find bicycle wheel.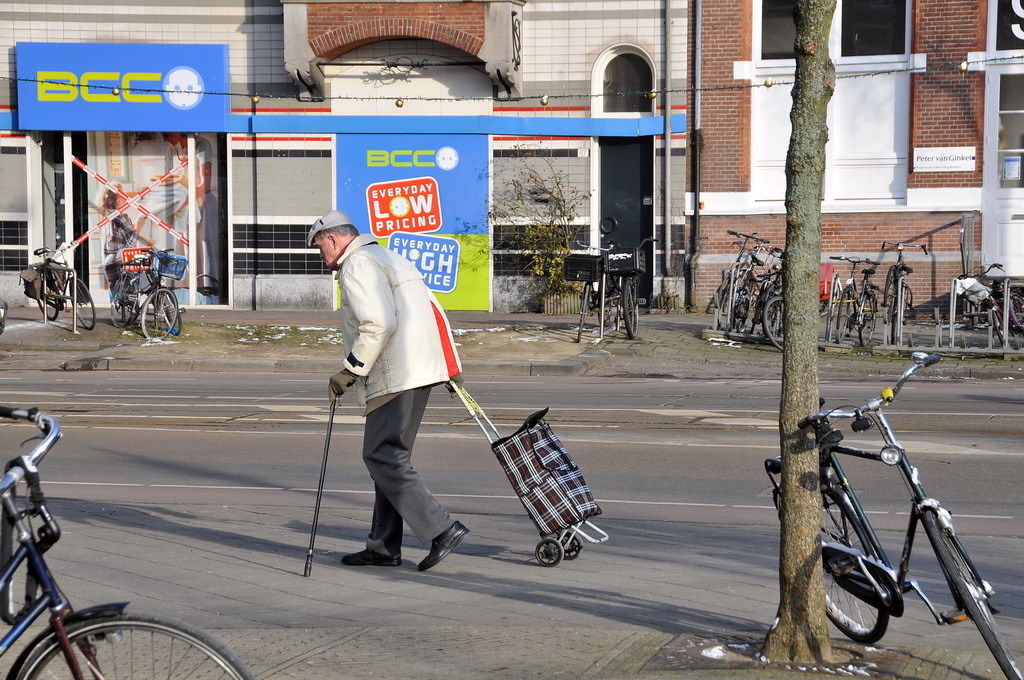
{"x1": 107, "y1": 272, "x2": 137, "y2": 331}.
